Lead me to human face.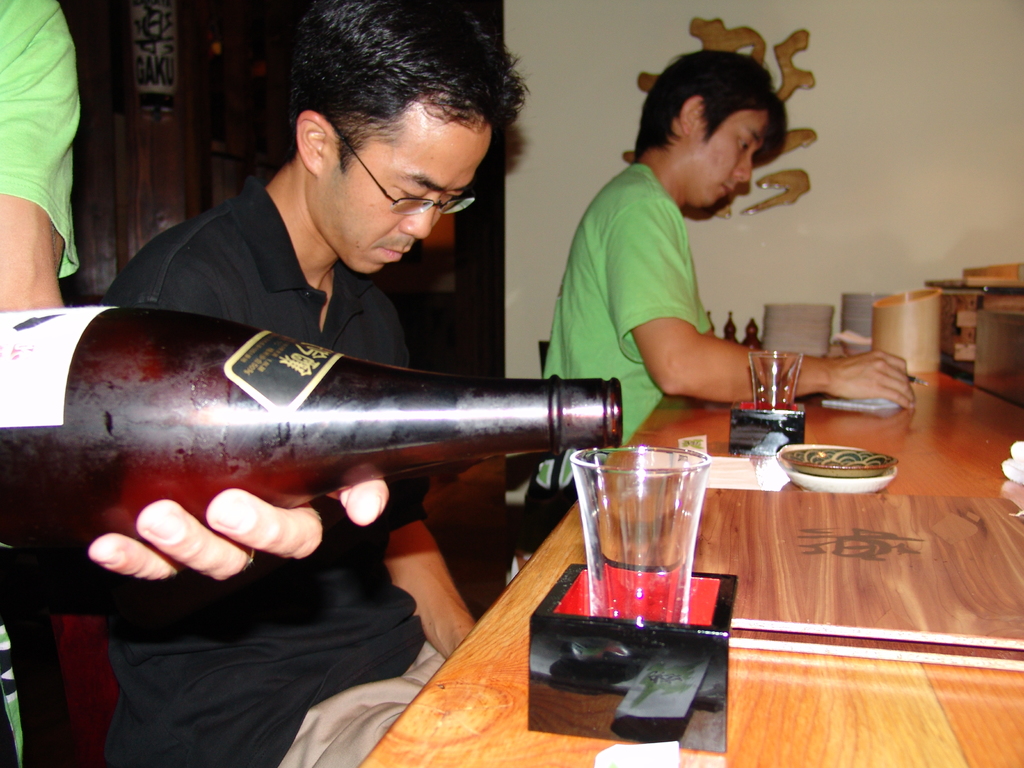
Lead to (x1=685, y1=105, x2=781, y2=205).
